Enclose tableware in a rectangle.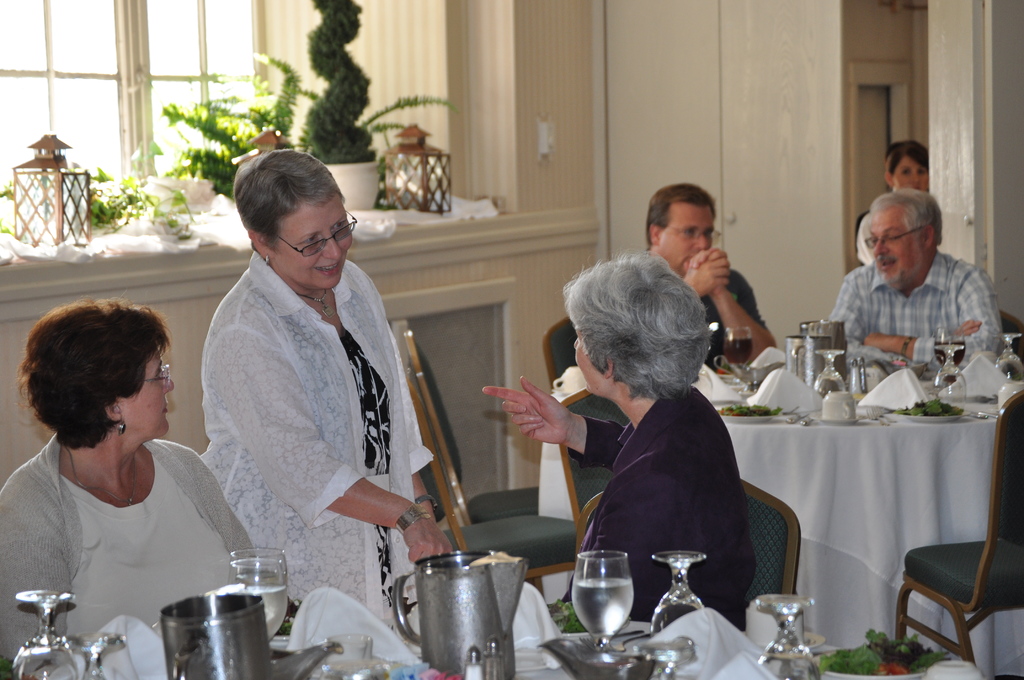
region(779, 412, 811, 422).
